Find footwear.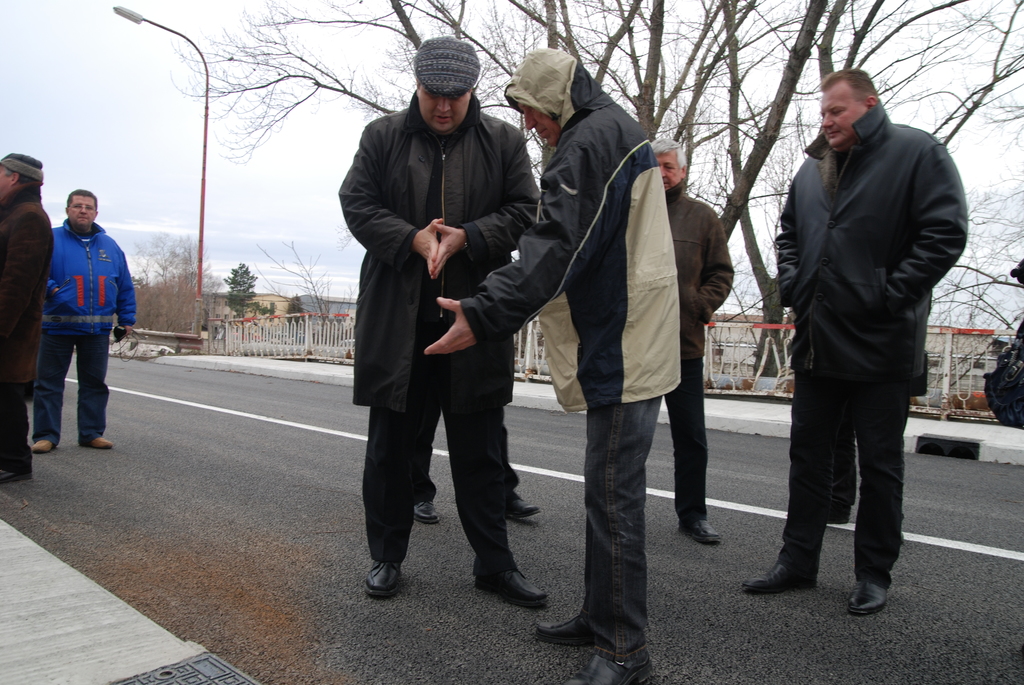
bbox(412, 498, 439, 526).
